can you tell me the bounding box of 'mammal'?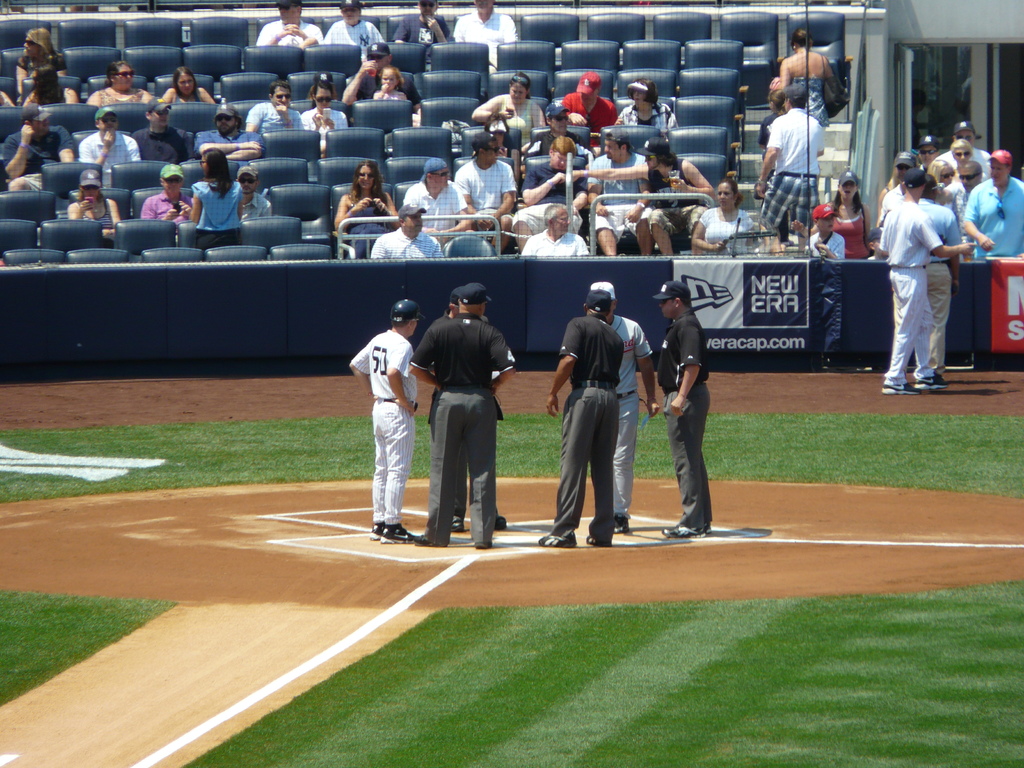
detection(792, 173, 872, 257).
